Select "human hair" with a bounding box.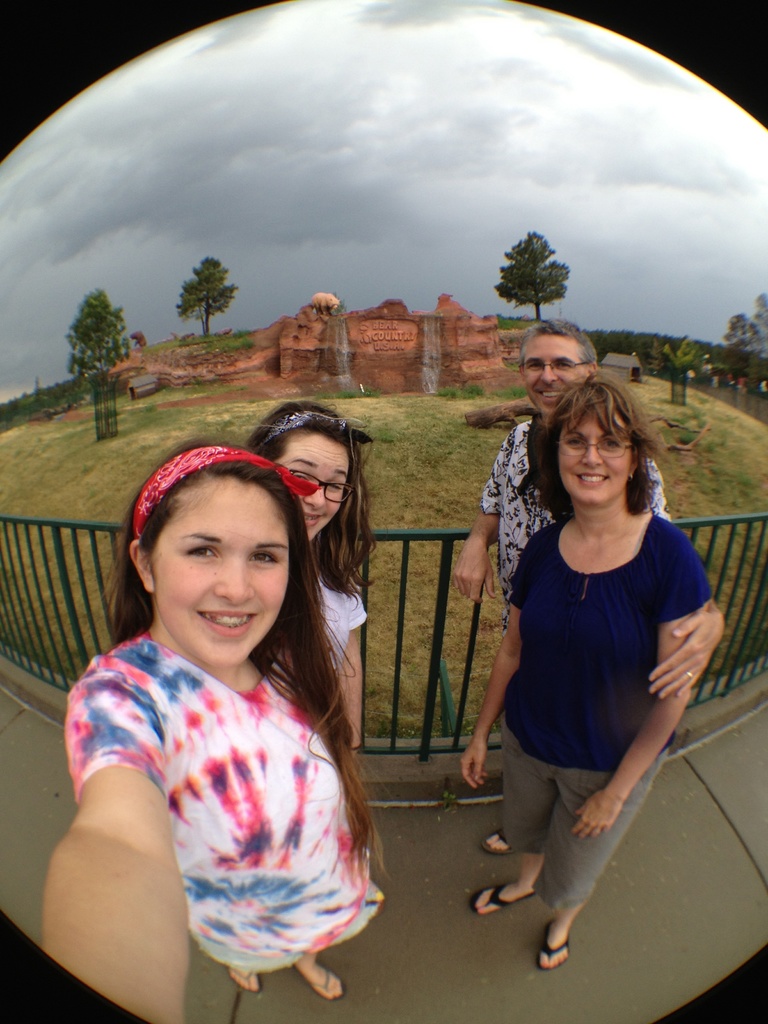
left=106, top=456, right=372, bottom=837.
